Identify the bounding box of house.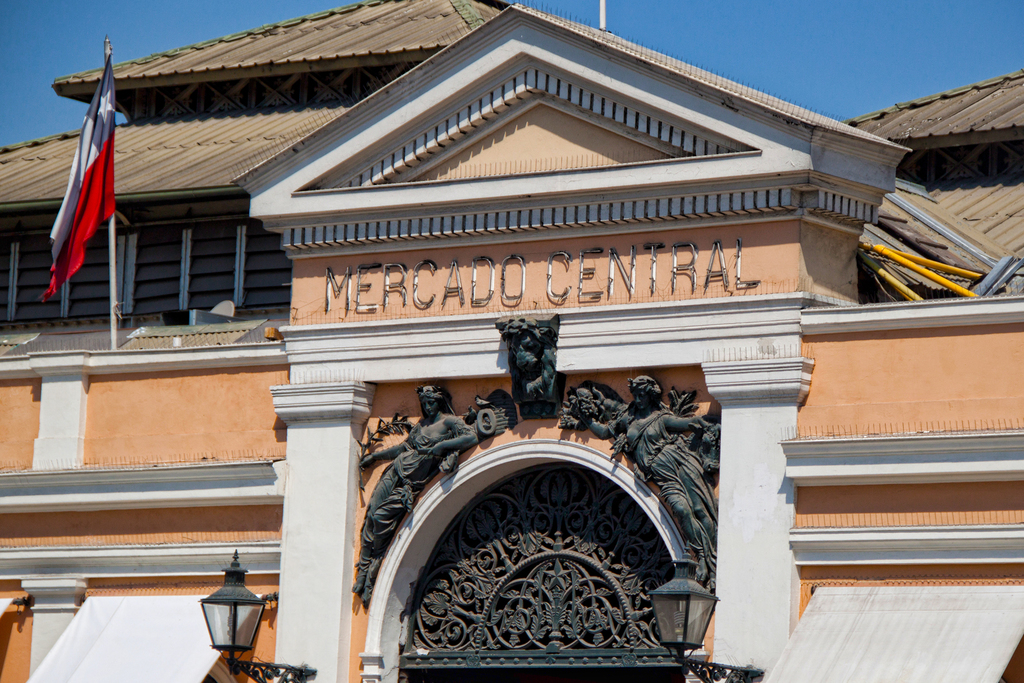
[left=0, top=1, right=1023, bottom=682].
